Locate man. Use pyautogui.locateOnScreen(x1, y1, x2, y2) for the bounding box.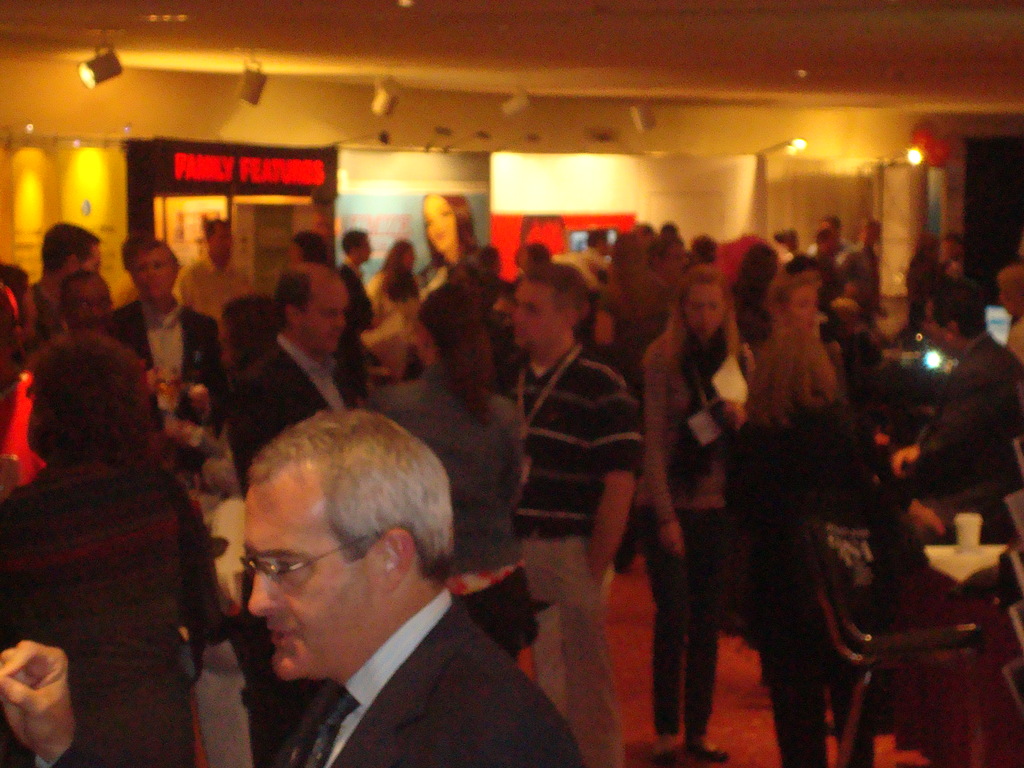
pyautogui.locateOnScreen(287, 228, 328, 264).
